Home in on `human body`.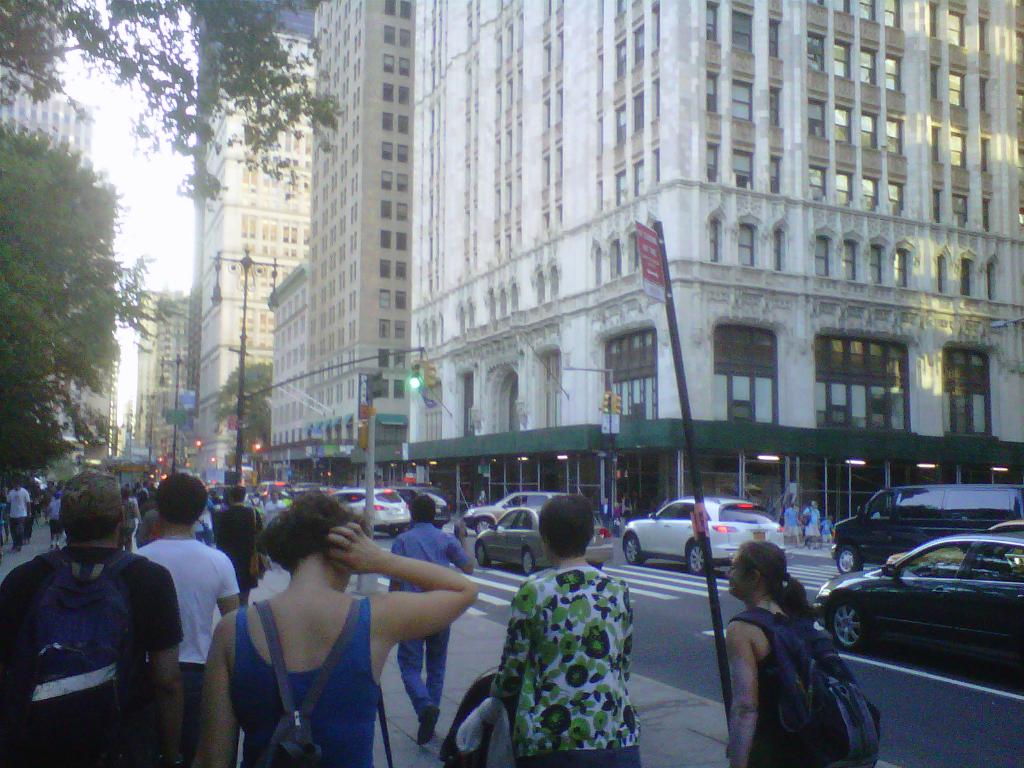
Homed in at <bbox>211, 484, 260, 611</bbox>.
